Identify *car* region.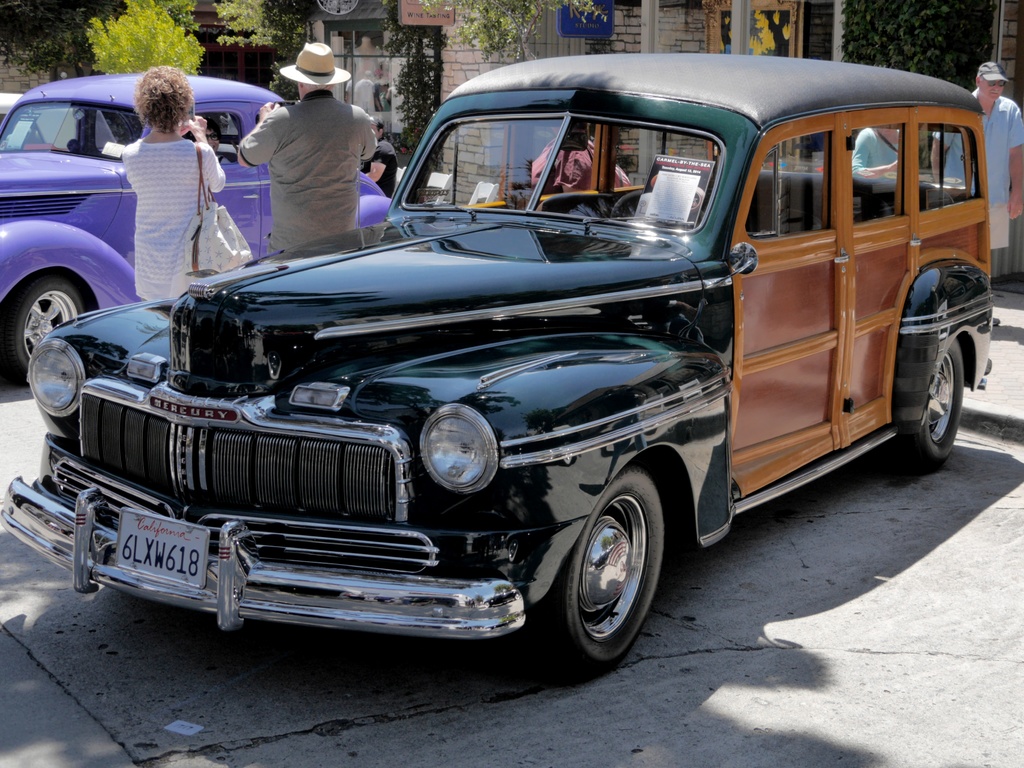
Region: 0 72 390 389.
